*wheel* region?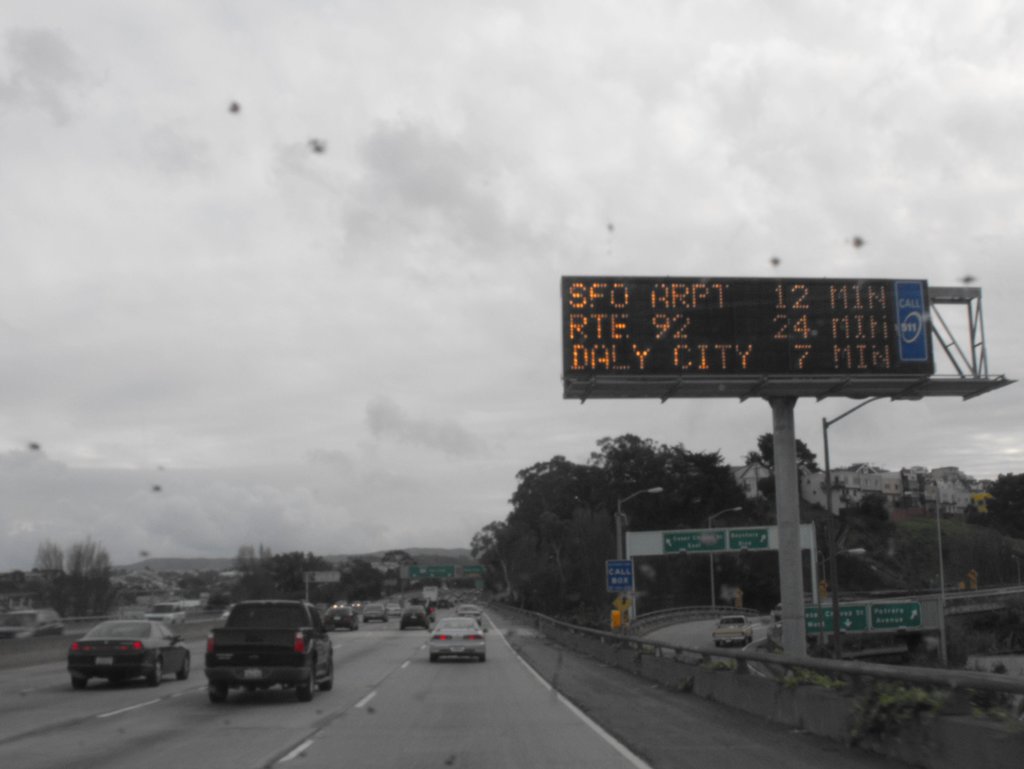
BBox(298, 664, 320, 700)
